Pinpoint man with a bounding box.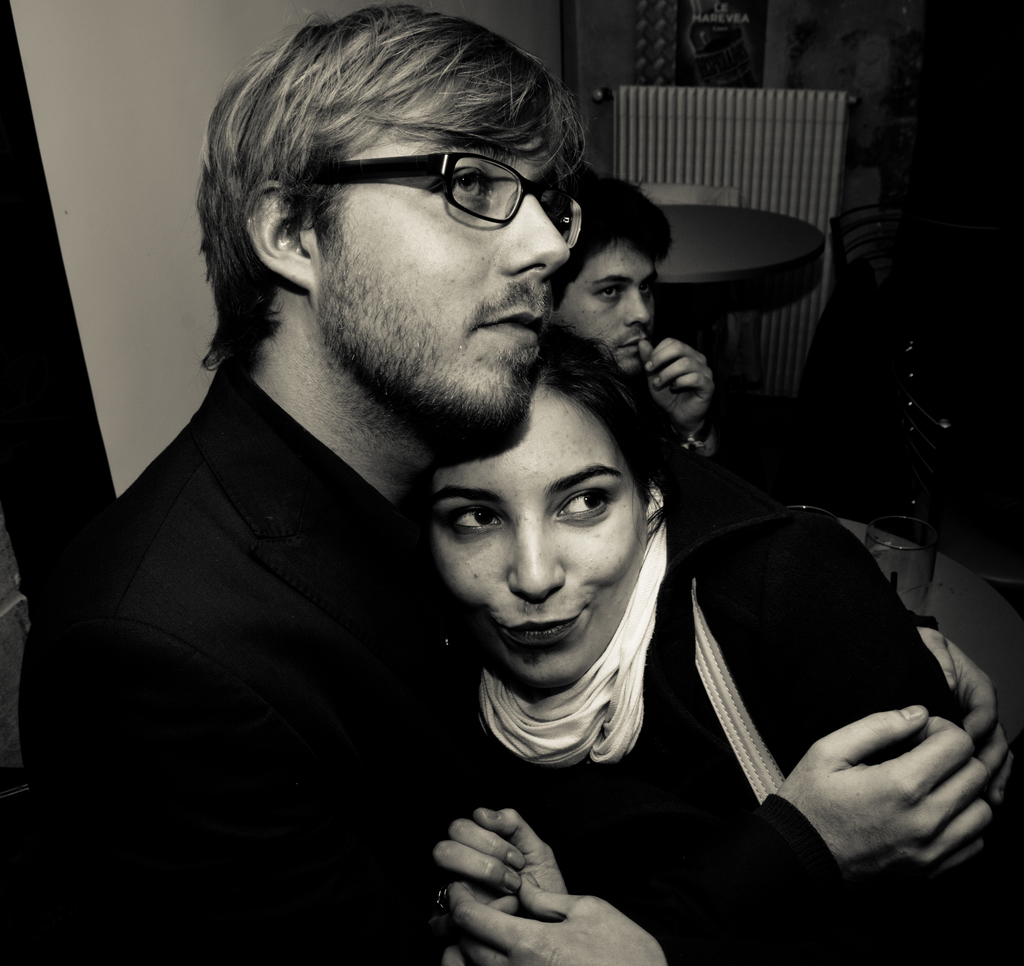
(left=0, top=13, right=1023, bottom=960).
